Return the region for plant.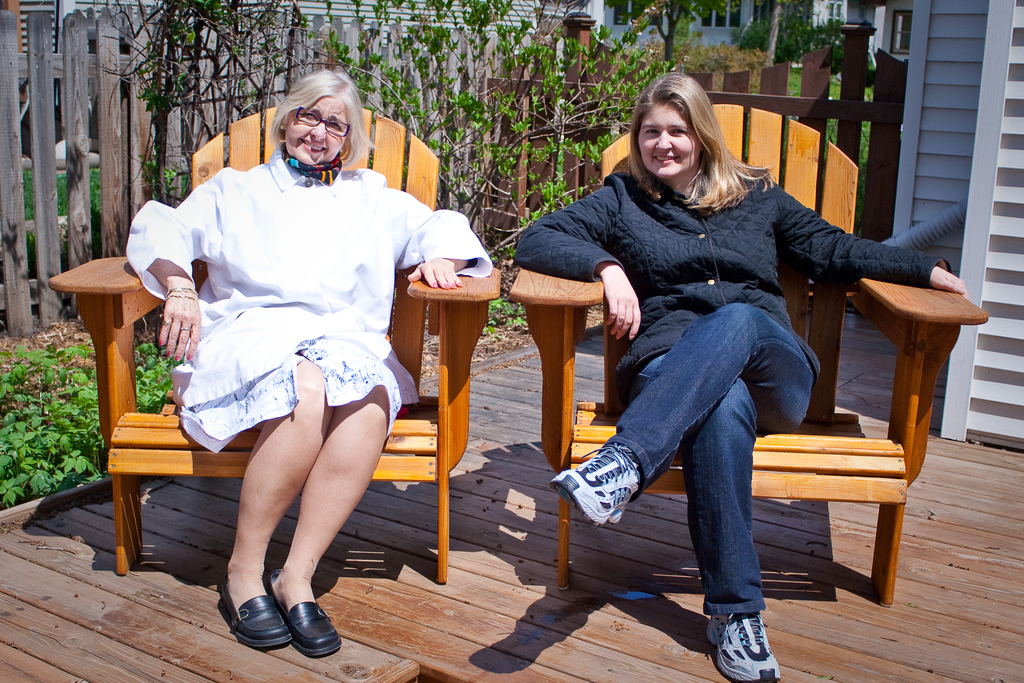
18, 160, 178, 220.
